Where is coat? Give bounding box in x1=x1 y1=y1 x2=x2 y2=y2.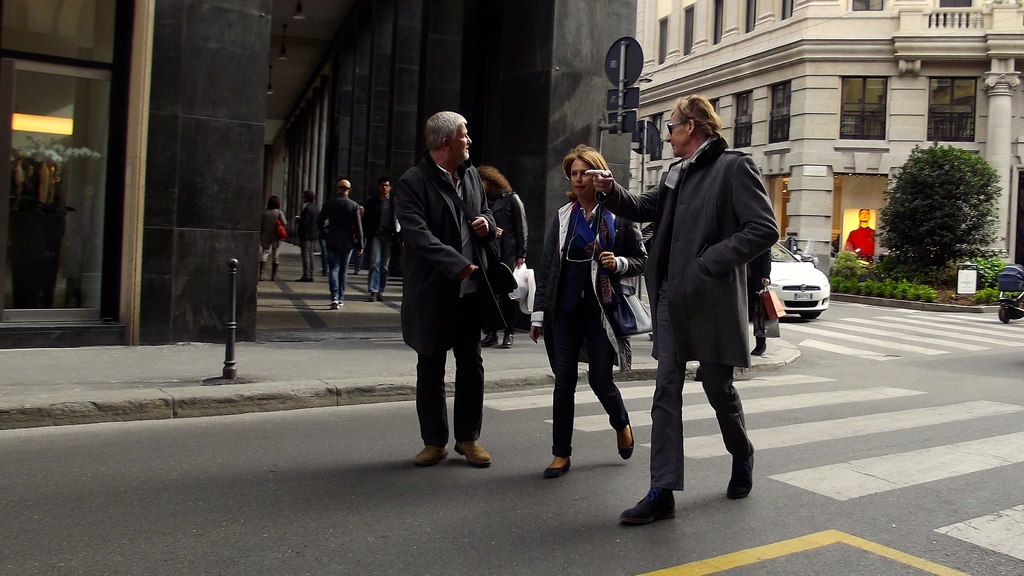
x1=399 y1=146 x2=504 y2=346.
